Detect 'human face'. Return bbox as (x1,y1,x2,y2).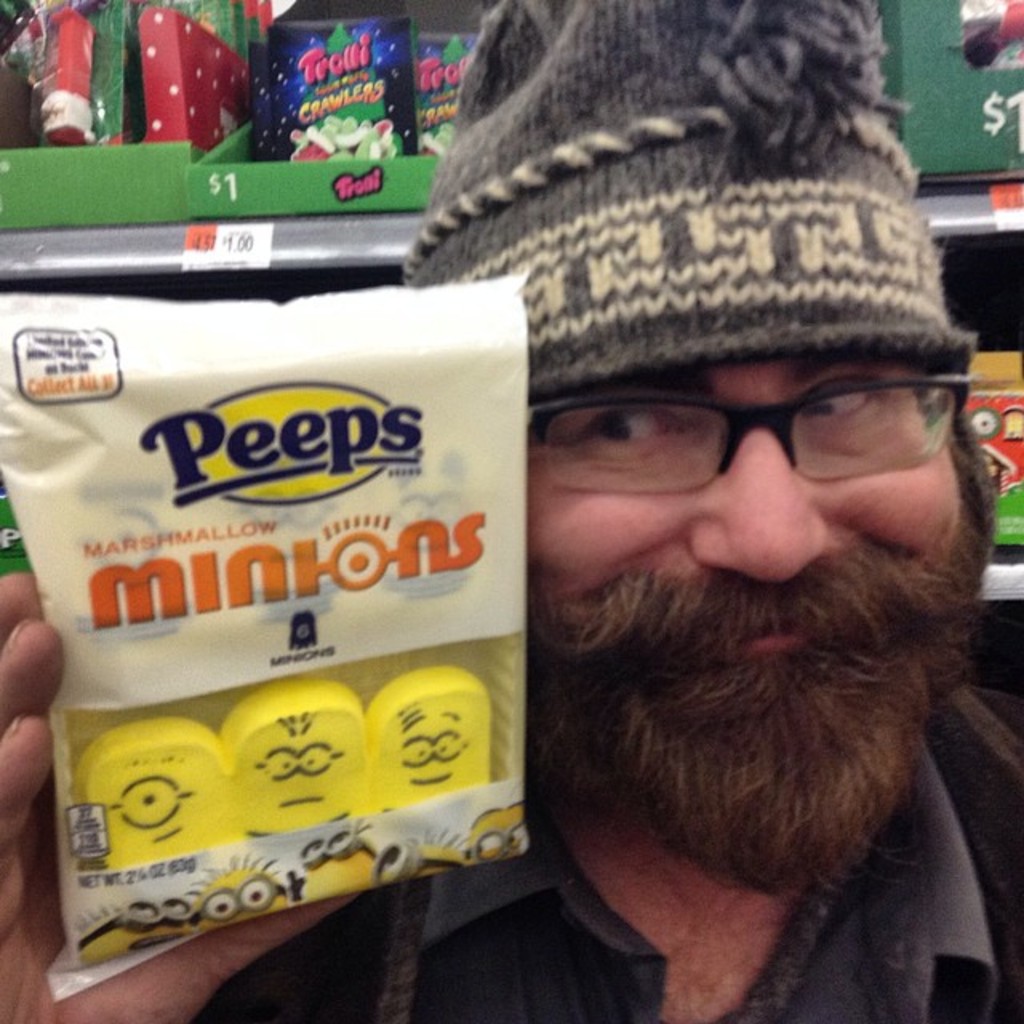
(530,357,966,667).
